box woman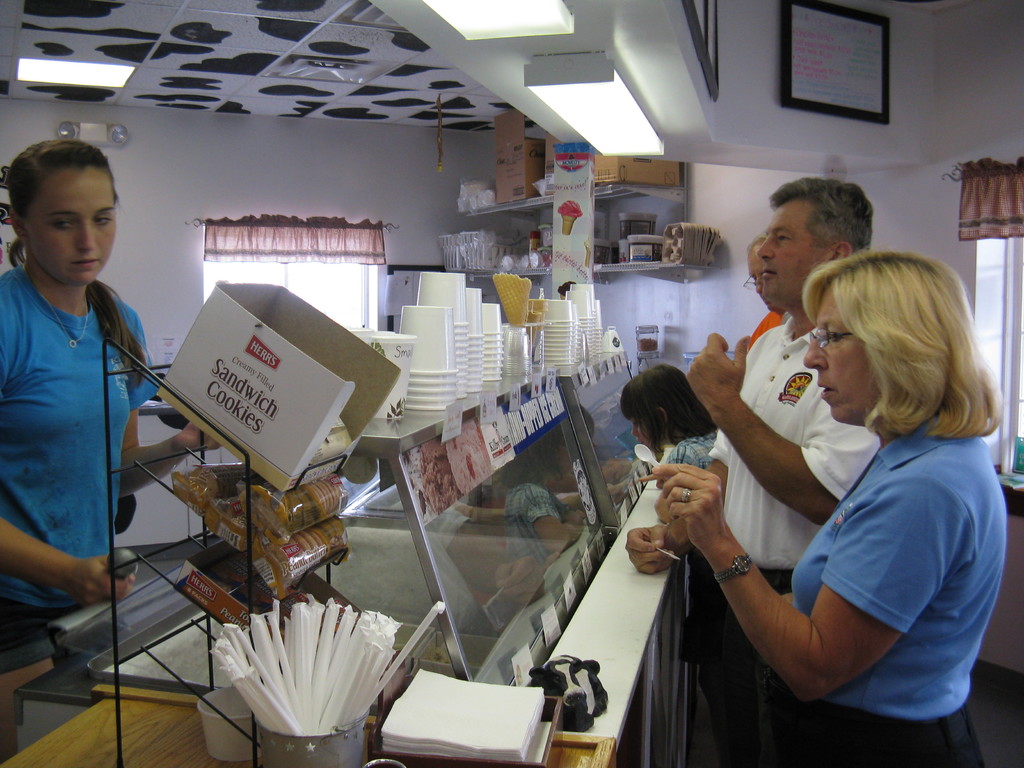
select_region(691, 216, 1005, 746)
